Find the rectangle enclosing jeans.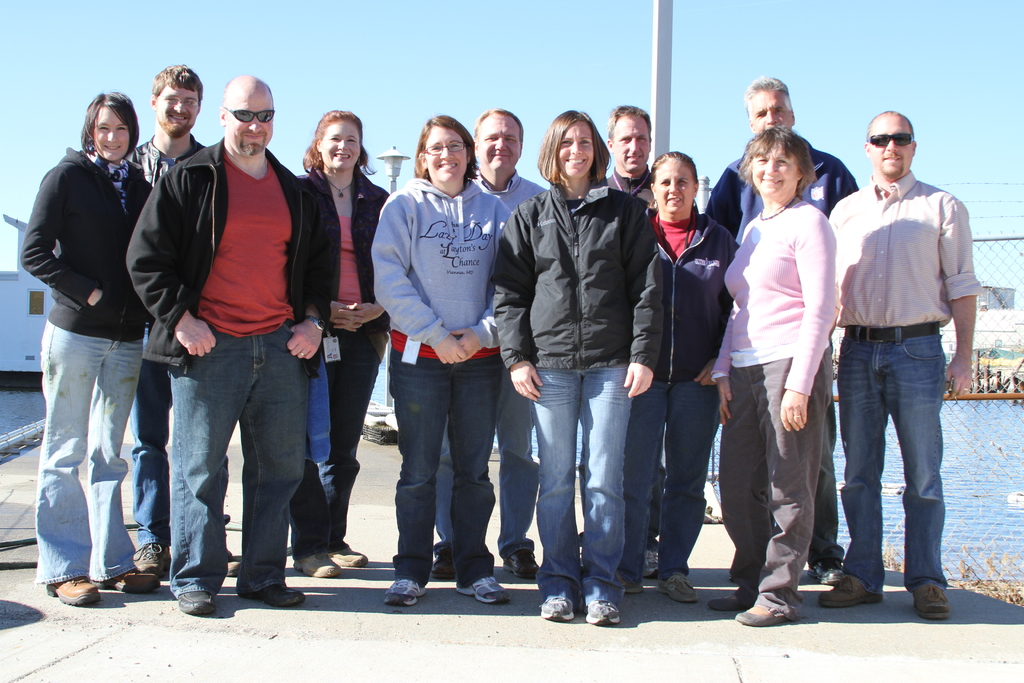
crop(392, 350, 506, 575).
